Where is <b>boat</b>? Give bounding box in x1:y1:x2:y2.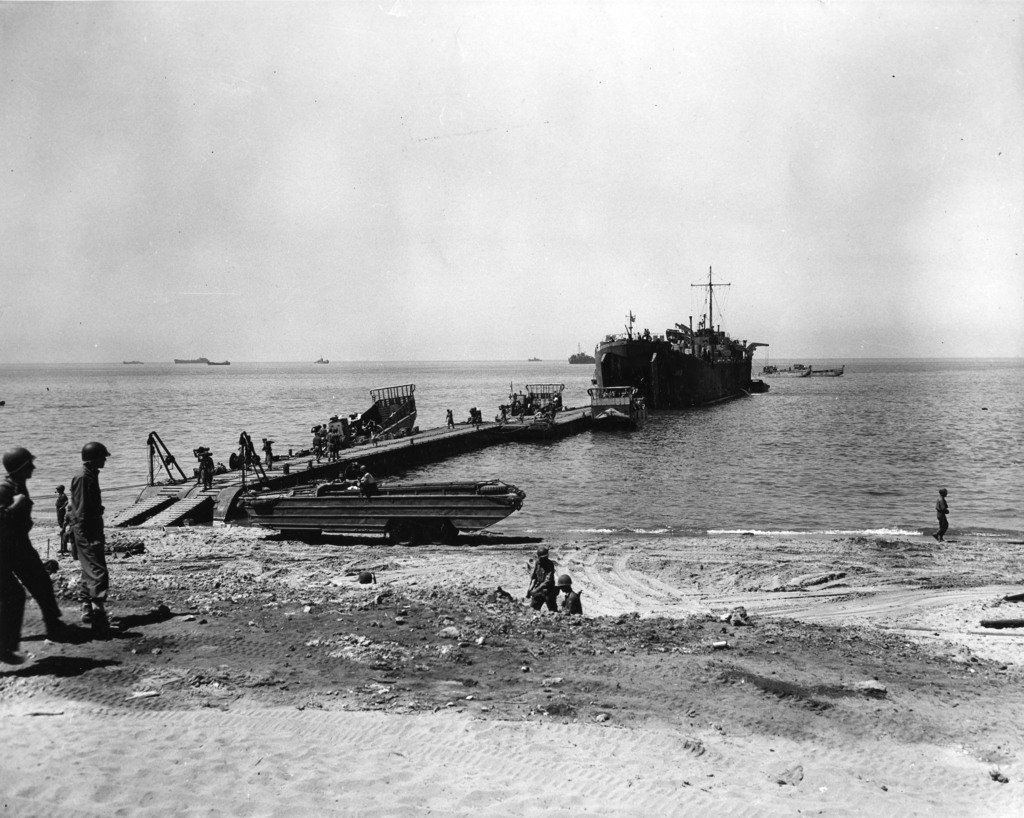
554:277:801:415.
